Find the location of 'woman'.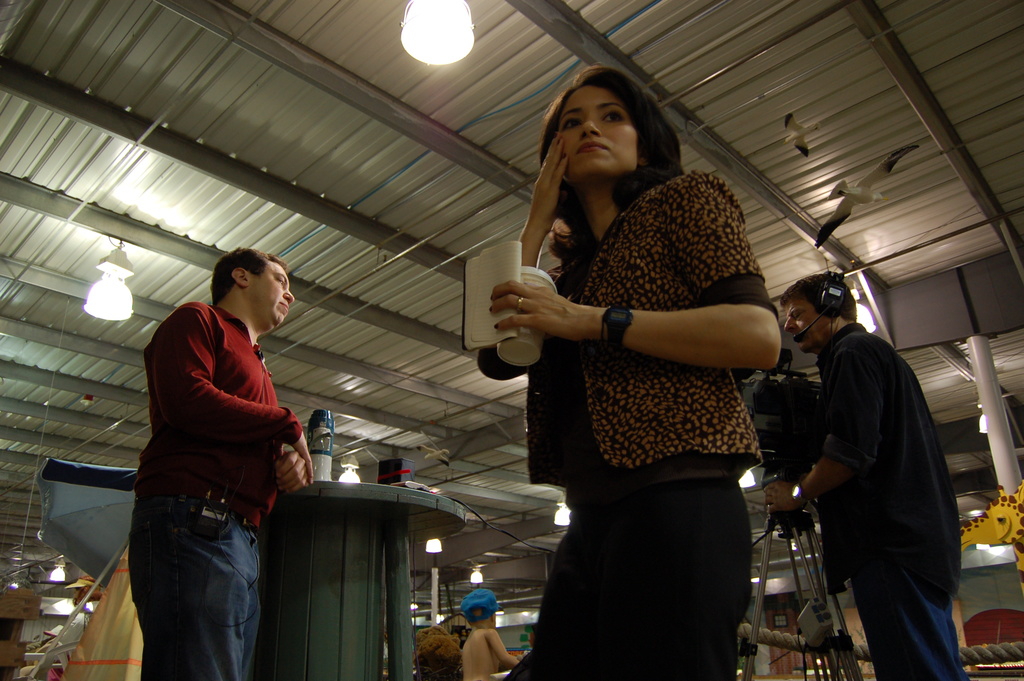
Location: BBox(485, 74, 796, 664).
